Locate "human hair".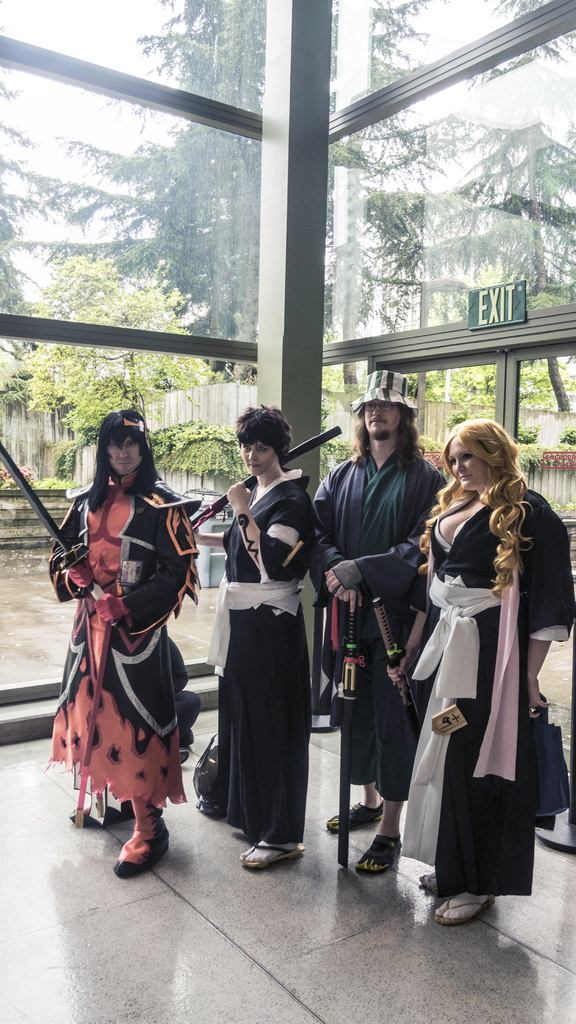
Bounding box: [418, 419, 533, 599].
